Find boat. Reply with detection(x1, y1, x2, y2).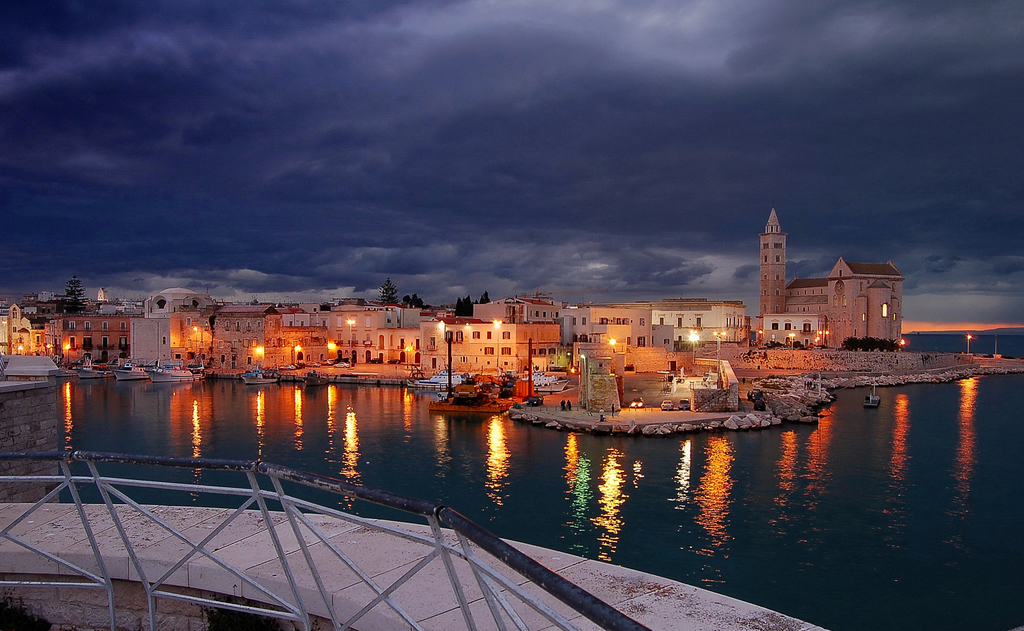
detection(303, 368, 331, 388).
